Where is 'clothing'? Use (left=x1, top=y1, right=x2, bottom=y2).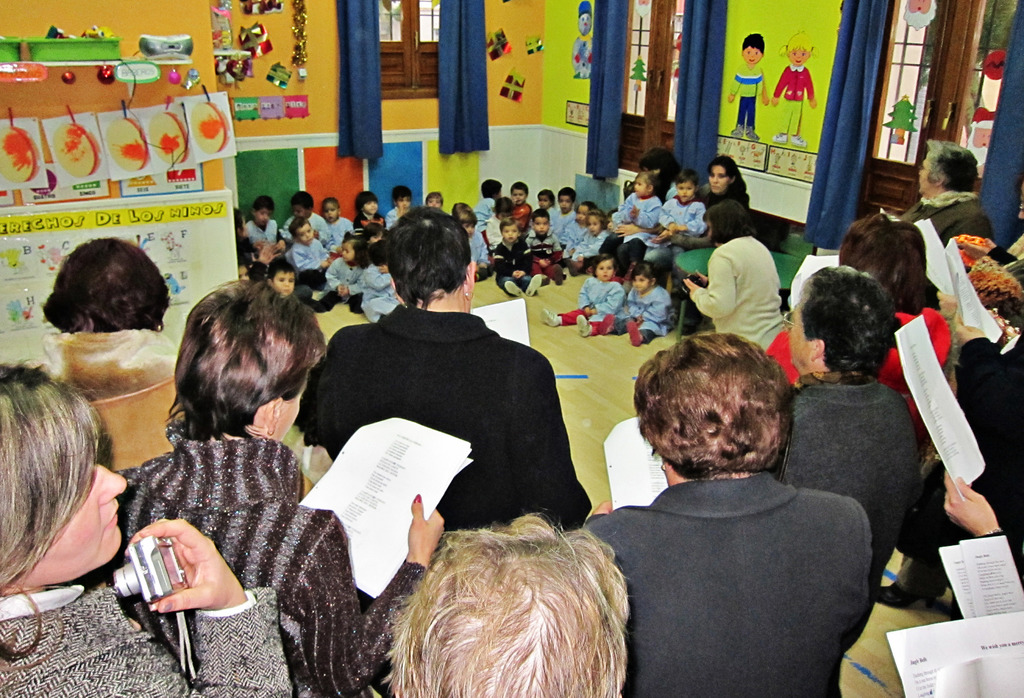
(left=655, top=193, right=708, bottom=270).
